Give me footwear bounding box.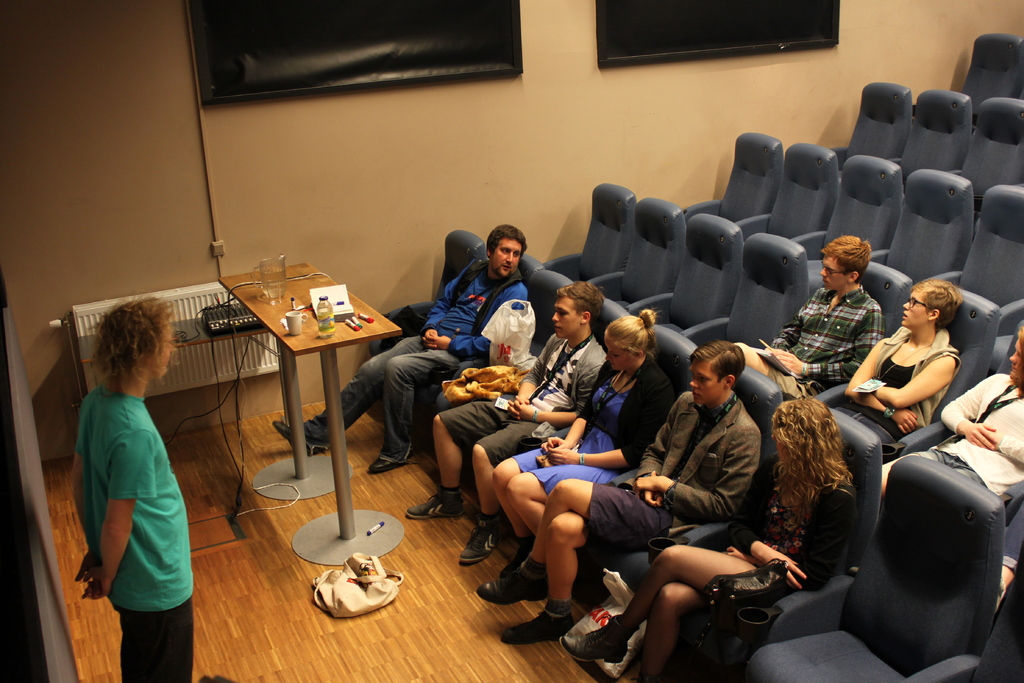
(503,595,579,652).
